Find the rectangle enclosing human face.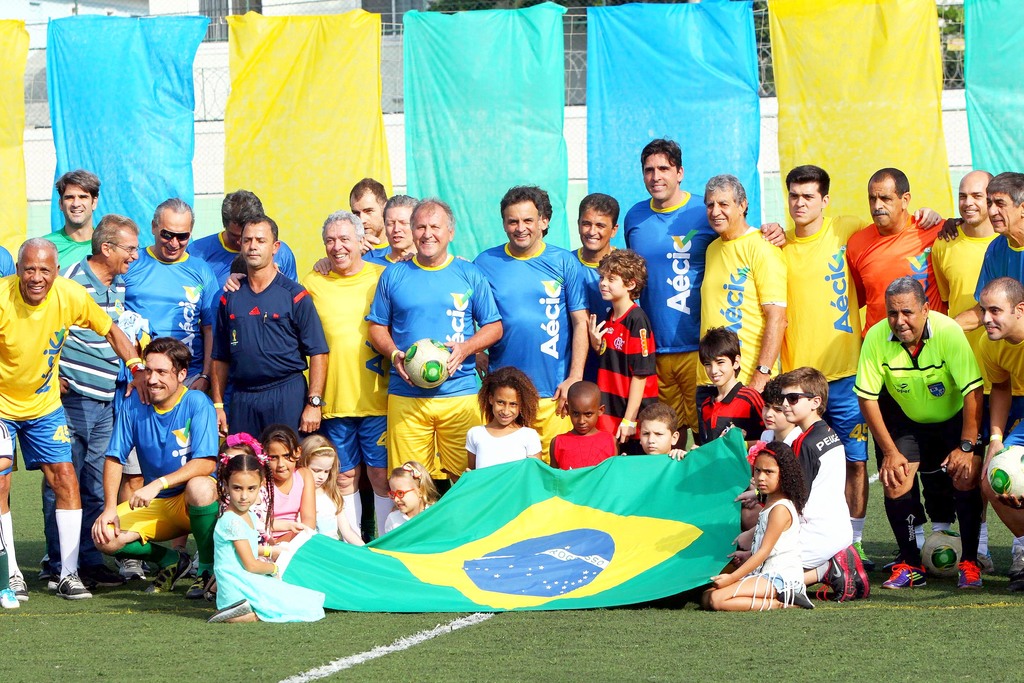
(x1=413, y1=211, x2=447, y2=261).
